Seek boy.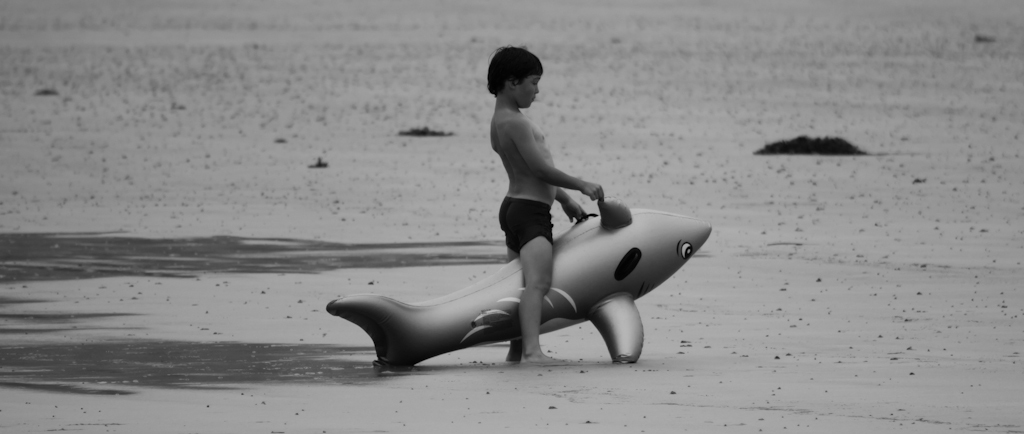
(456, 39, 585, 241).
